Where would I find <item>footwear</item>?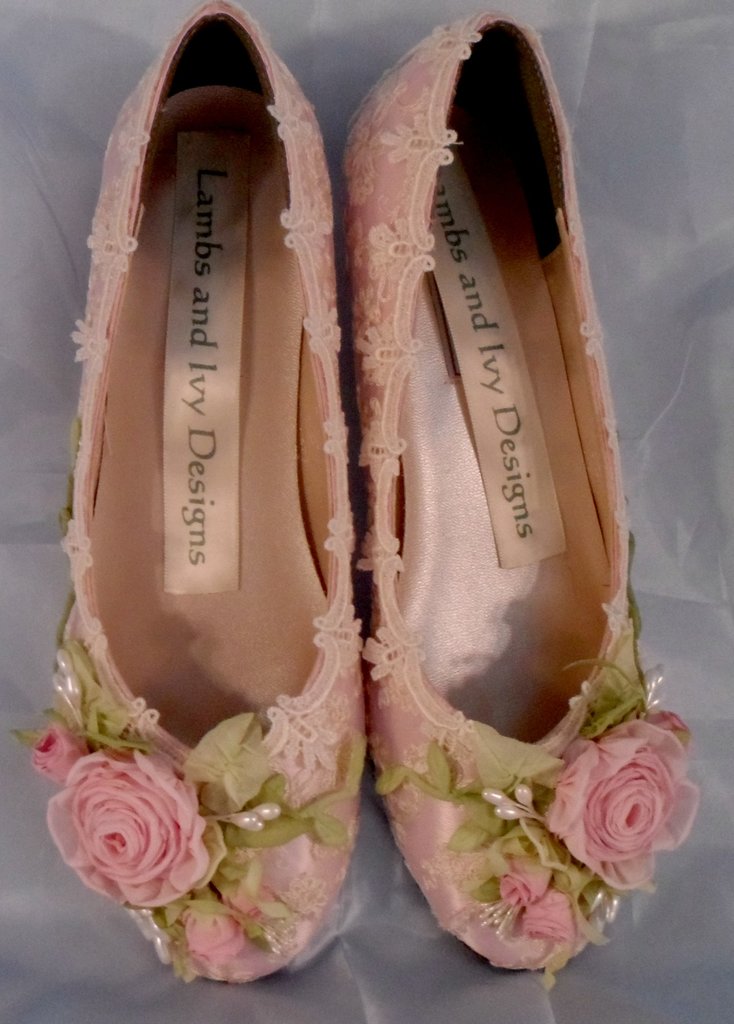
At box(349, 16, 700, 970).
